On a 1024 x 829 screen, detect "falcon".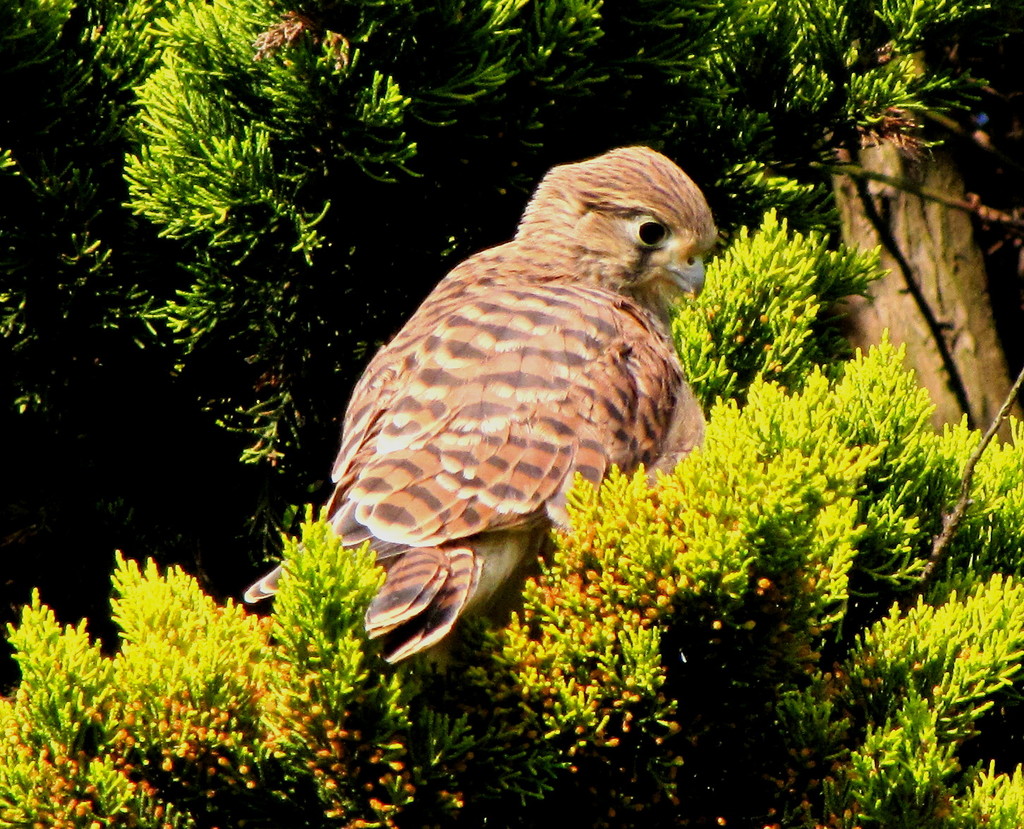
x1=227 y1=143 x2=726 y2=668.
